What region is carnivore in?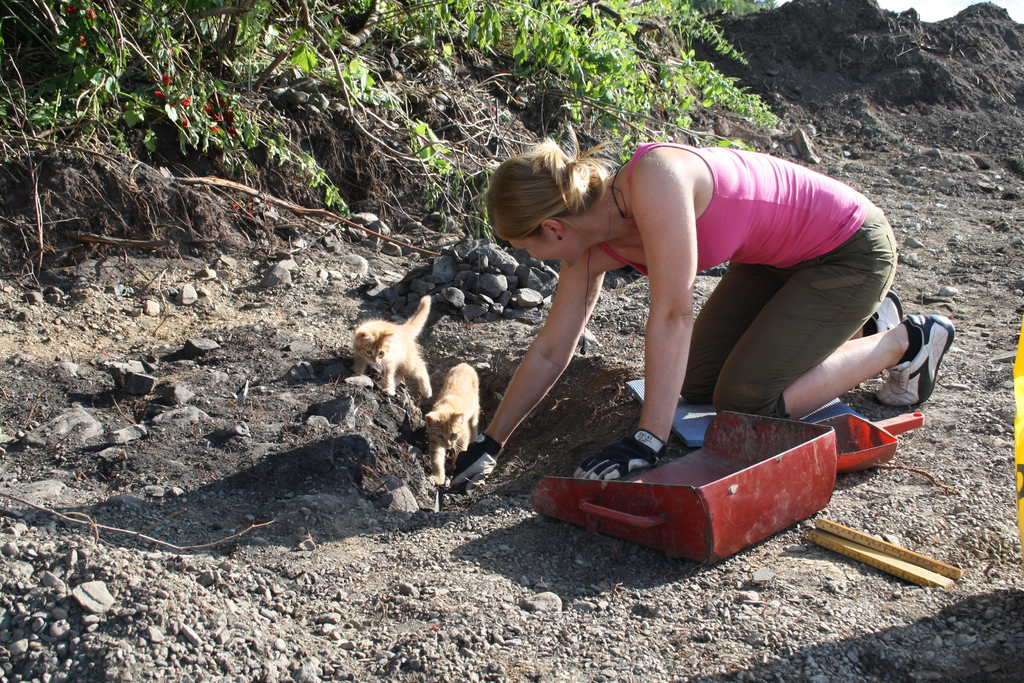
[446,119,954,479].
